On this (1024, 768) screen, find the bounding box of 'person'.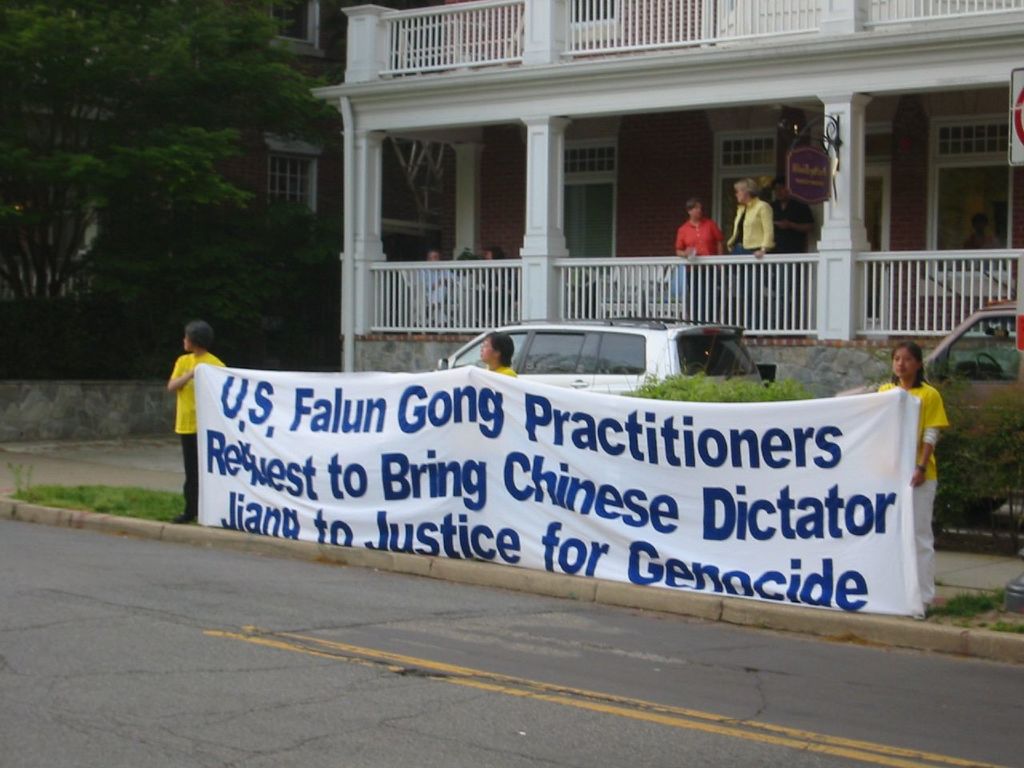
Bounding box: bbox=[474, 332, 514, 386].
